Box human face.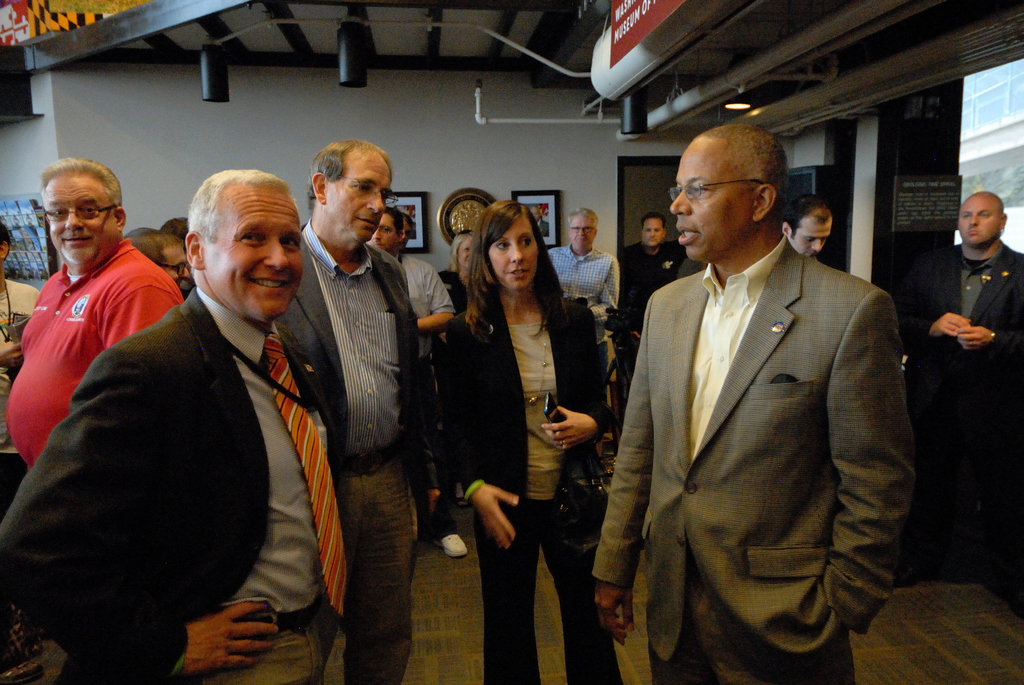
pyautogui.locateOnScreen(202, 187, 303, 318).
